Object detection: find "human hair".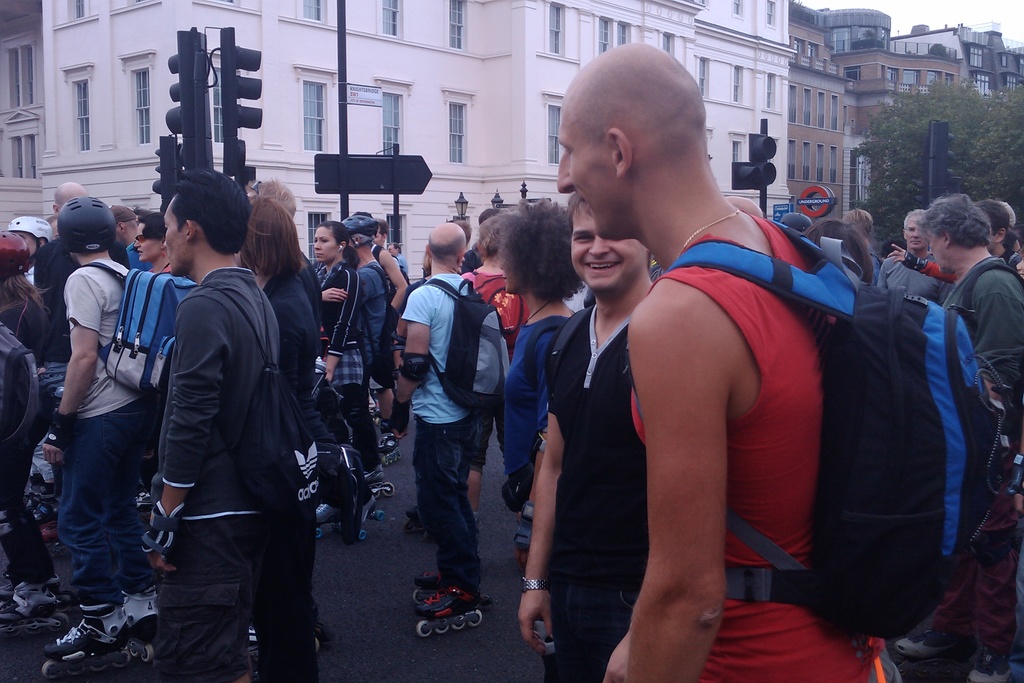
bbox(976, 199, 1009, 243).
